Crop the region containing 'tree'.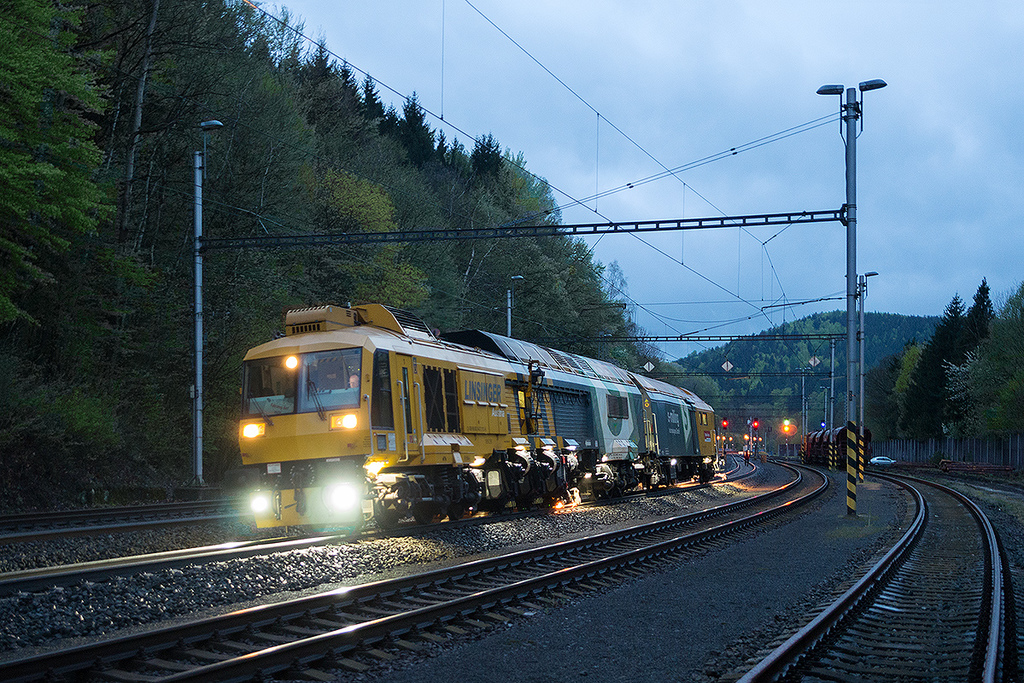
Crop region: <region>852, 344, 901, 457</region>.
